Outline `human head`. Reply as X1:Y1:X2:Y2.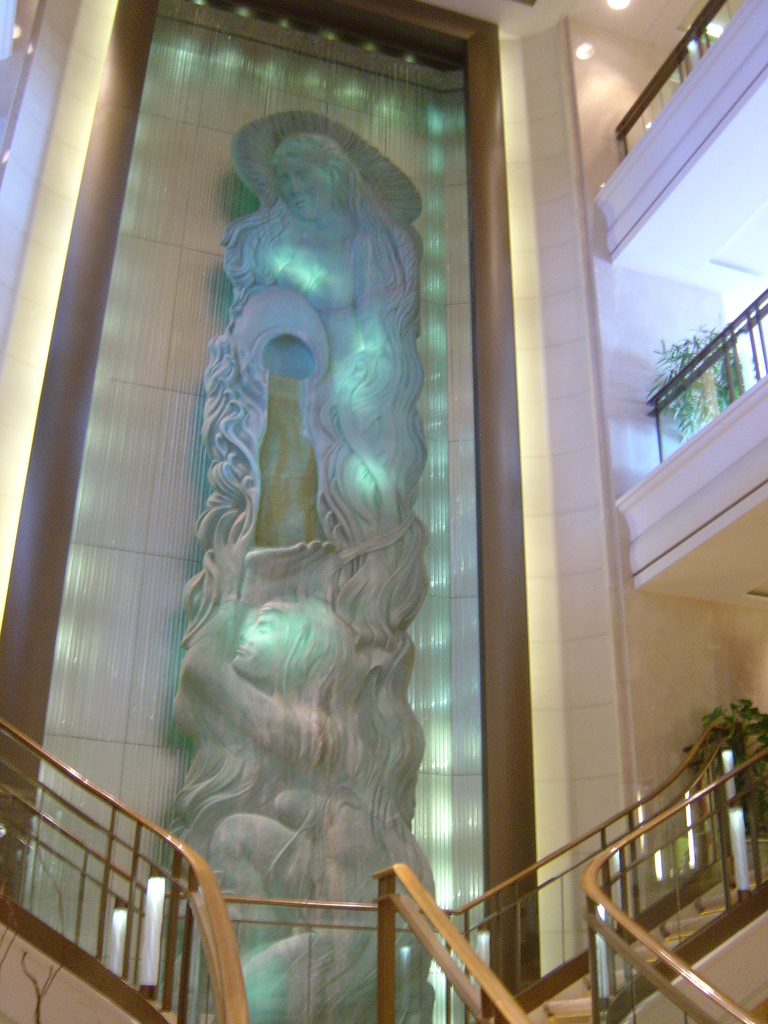
227:601:355:682.
